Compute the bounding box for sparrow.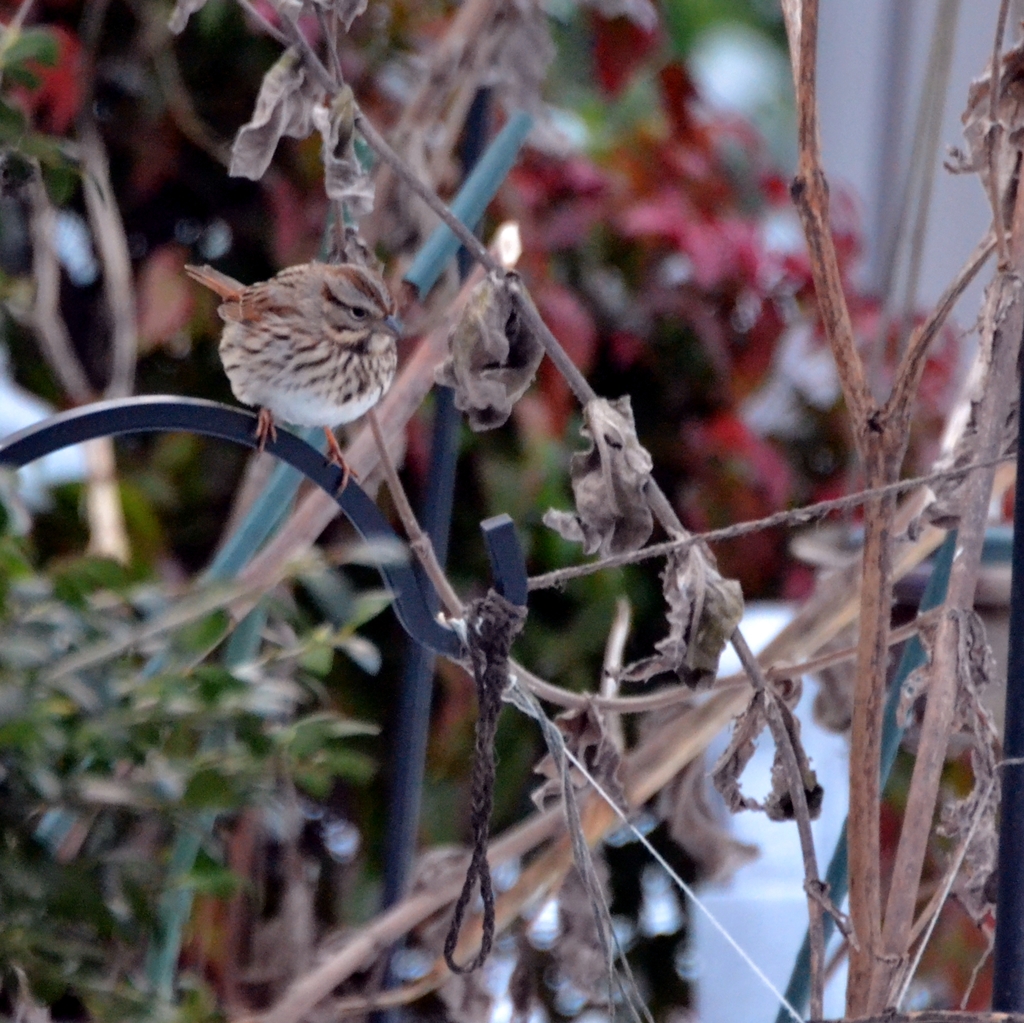
bbox(187, 245, 426, 458).
